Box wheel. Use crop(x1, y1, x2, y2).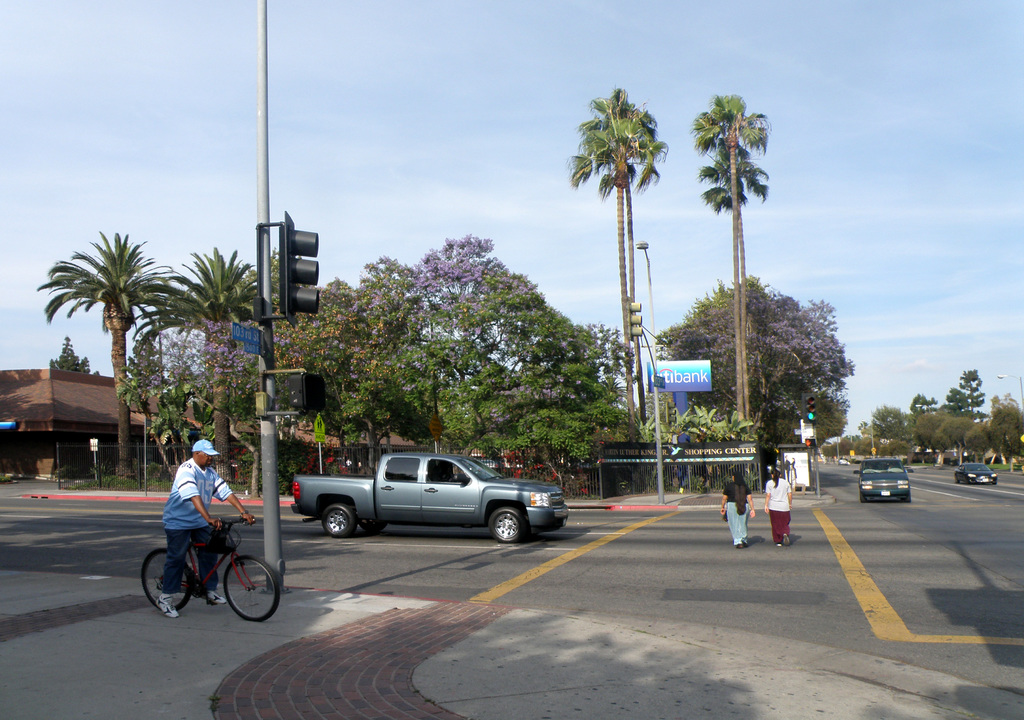
crop(366, 517, 384, 533).
